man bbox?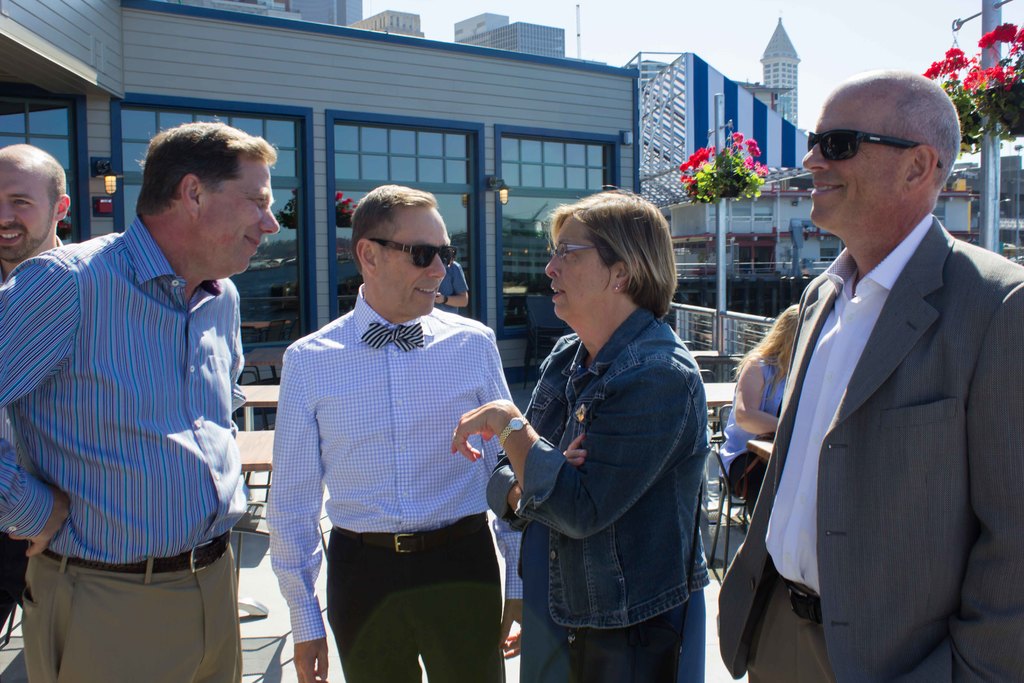
<bbox>269, 187, 527, 682</bbox>
